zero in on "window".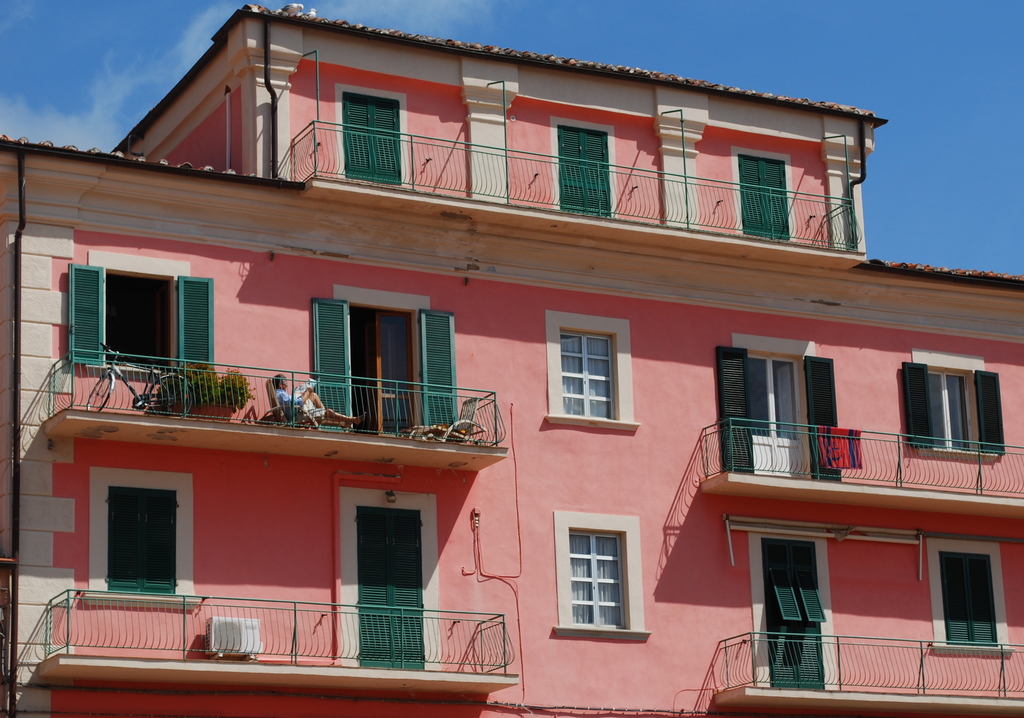
Zeroed in: <bbox>925, 536, 1014, 658</bbox>.
